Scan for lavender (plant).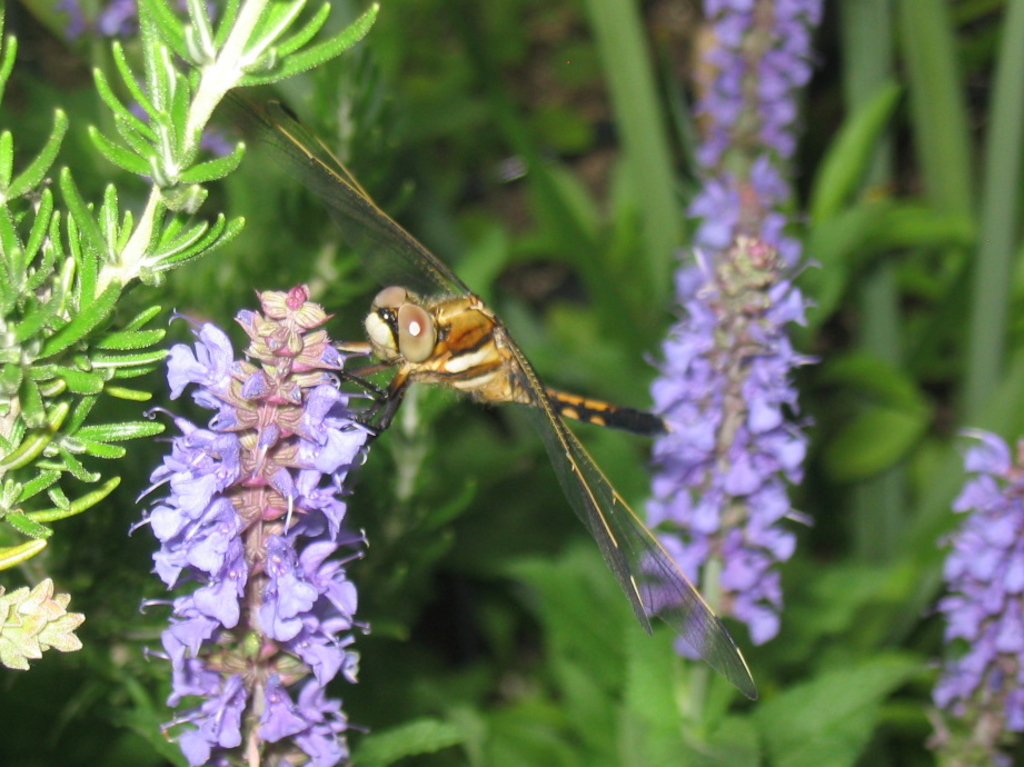
Scan result: <region>646, 231, 813, 650</region>.
